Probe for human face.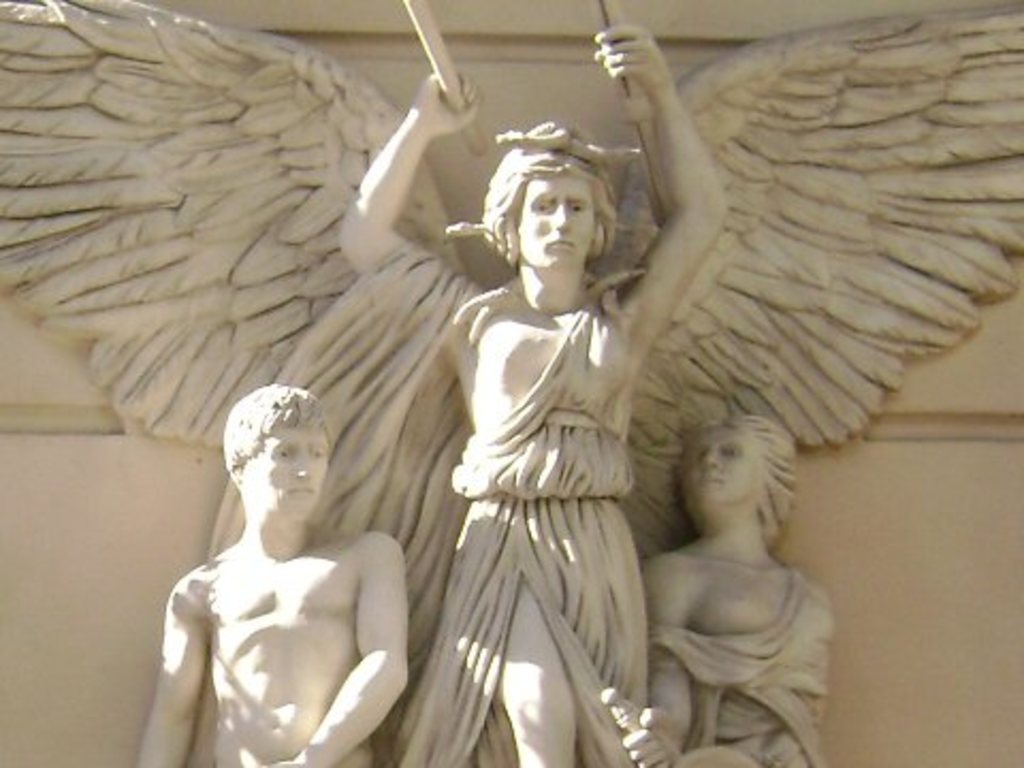
Probe result: (243, 427, 329, 521).
